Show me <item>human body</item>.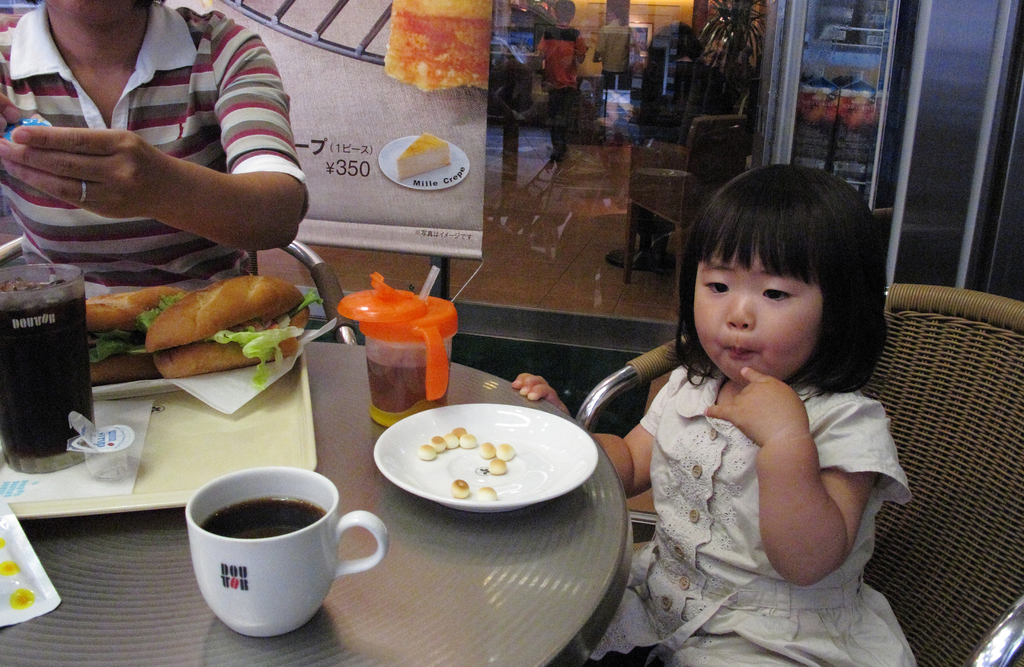
<item>human body</item> is here: Rect(588, 28, 634, 102).
